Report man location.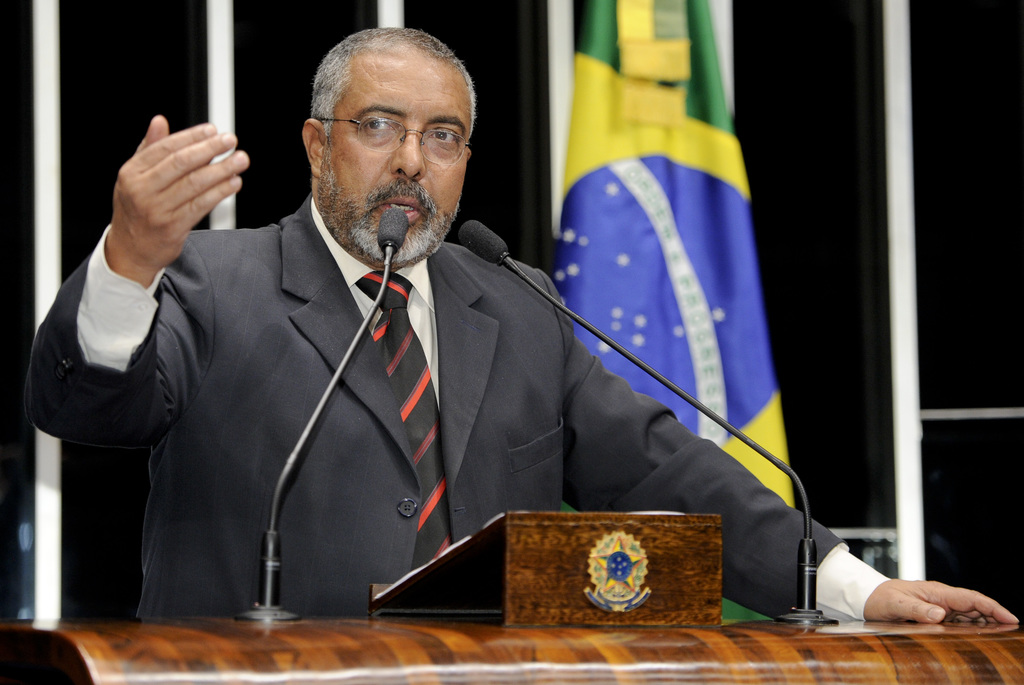
Report: (left=22, top=20, right=1021, bottom=624).
